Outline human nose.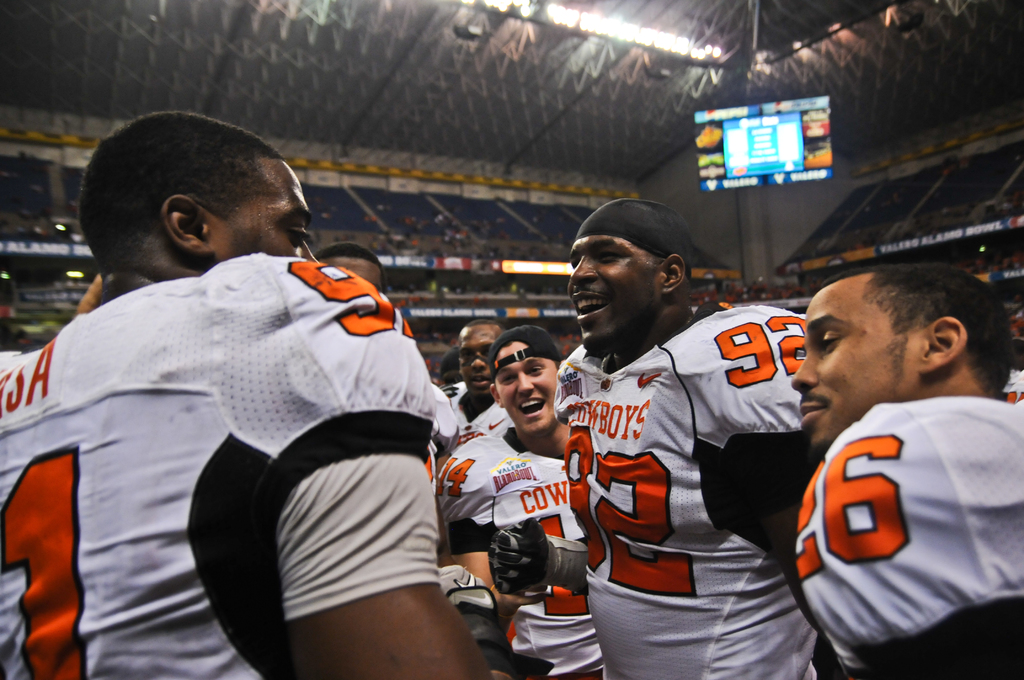
Outline: Rect(468, 353, 488, 373).
